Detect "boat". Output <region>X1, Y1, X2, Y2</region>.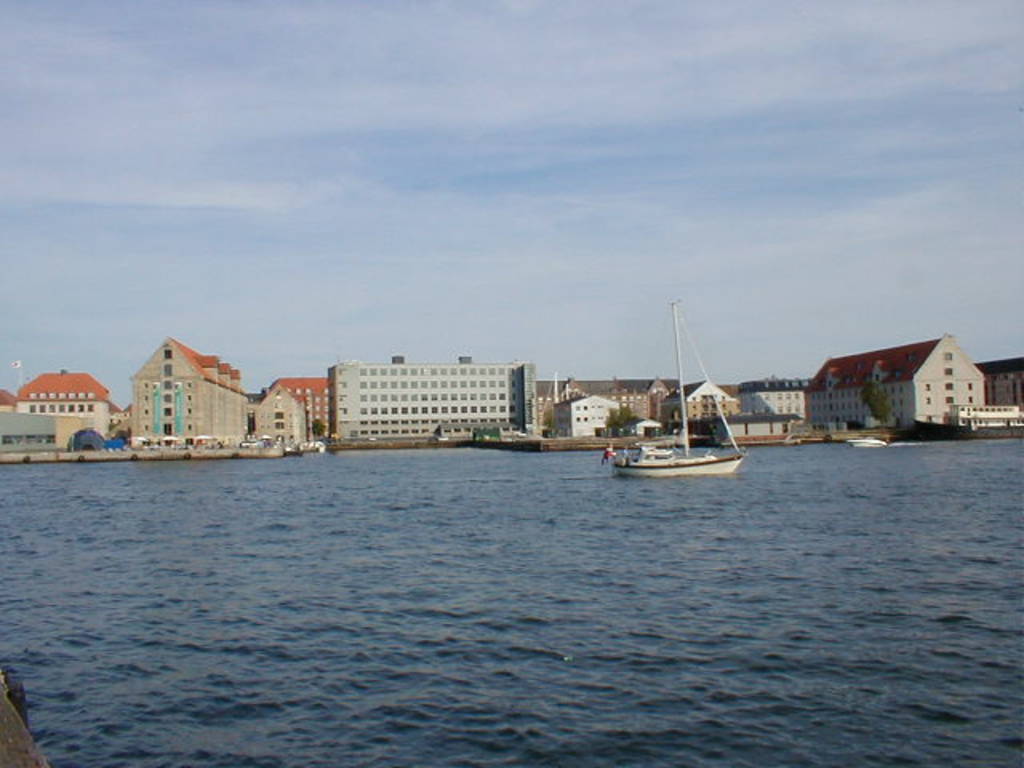
<region>848, 435, 886, 443</region>.
